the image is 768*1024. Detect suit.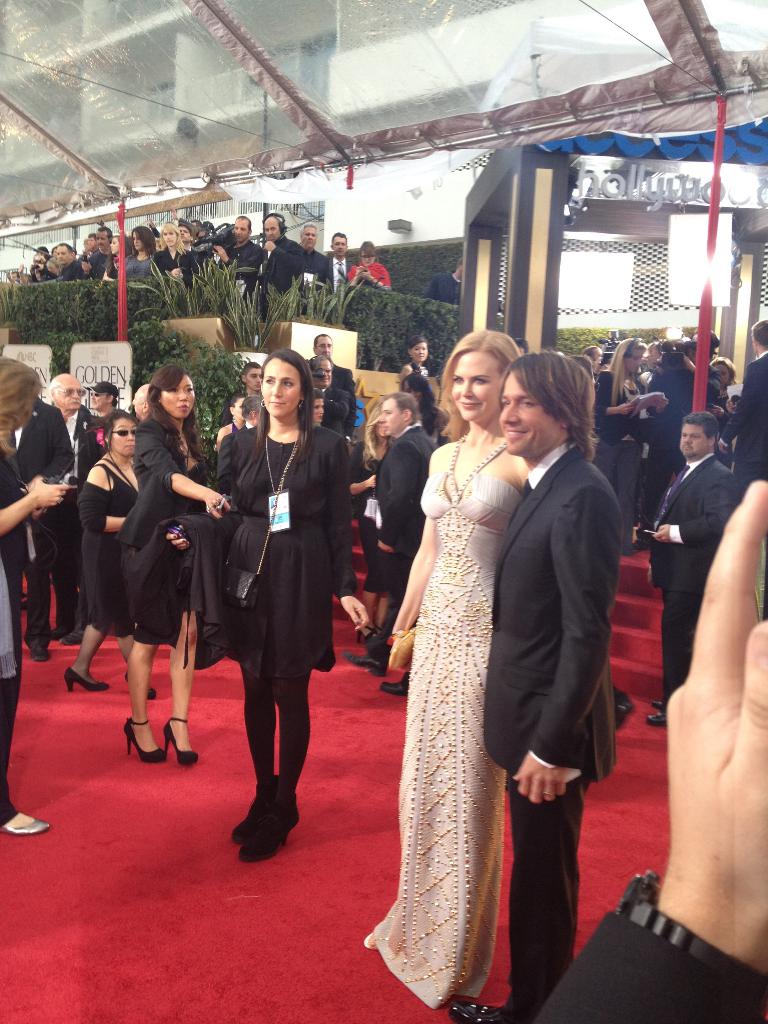
Detection: <bbox>483, 445, 623, 1023</bbox>.
